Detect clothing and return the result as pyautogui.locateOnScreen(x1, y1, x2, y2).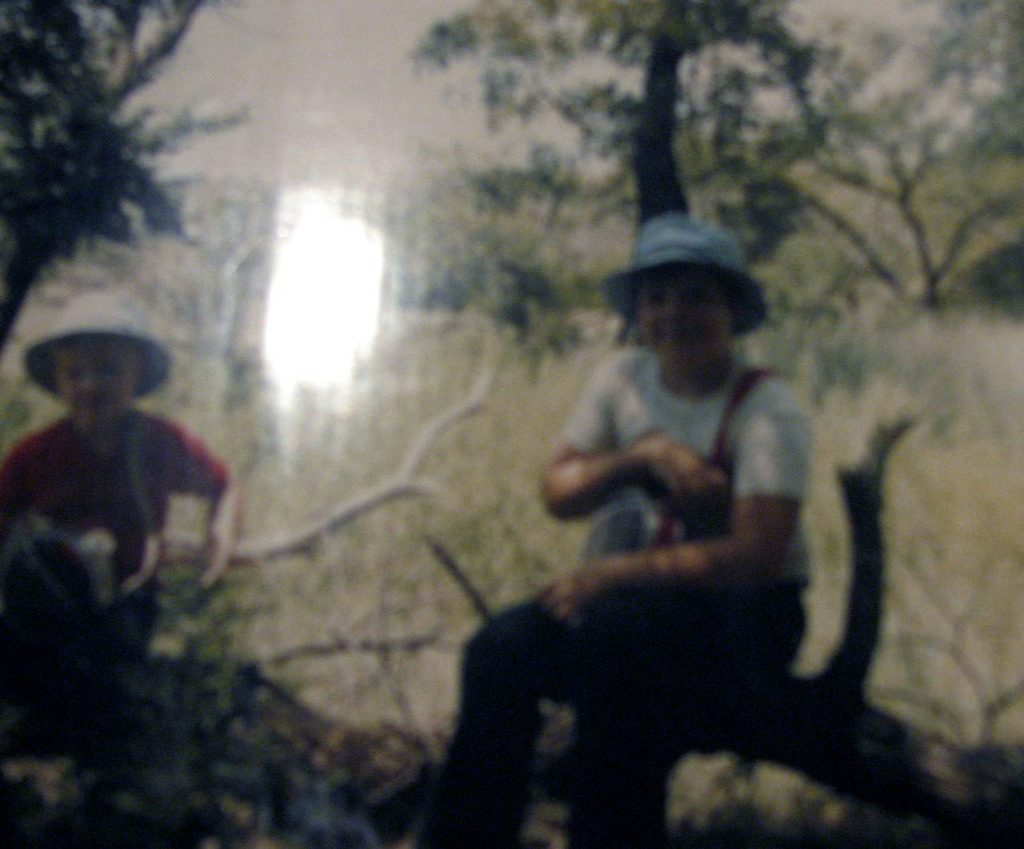
pyautogui.locateOnScreen(434, 311, 902, 785).
